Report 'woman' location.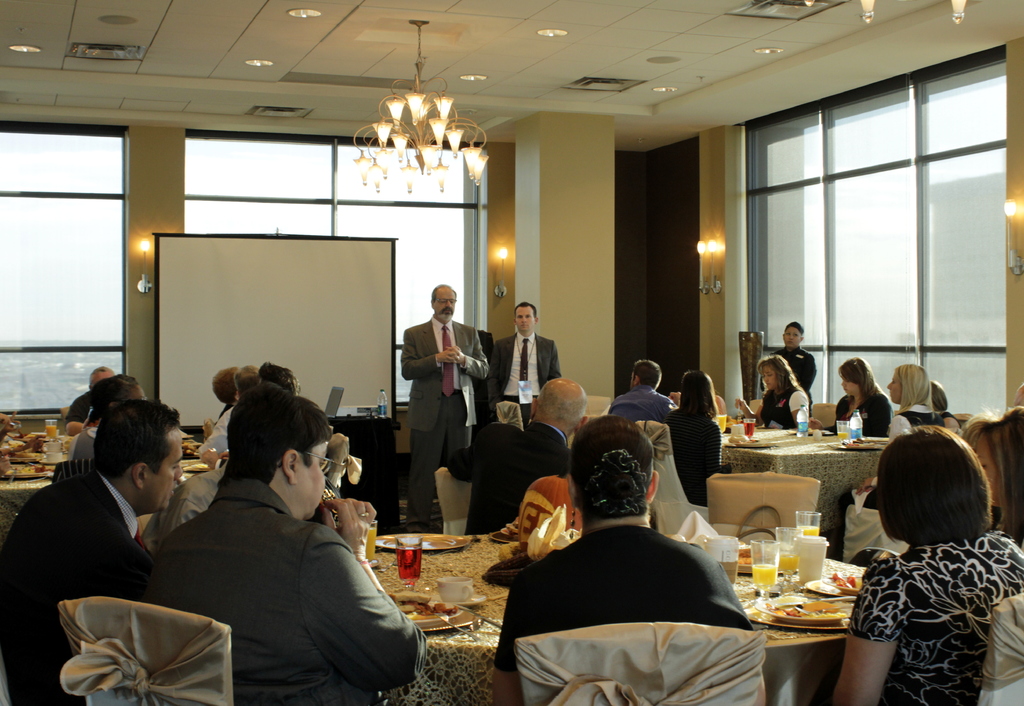
Report: (493, 409, 754, 705).
